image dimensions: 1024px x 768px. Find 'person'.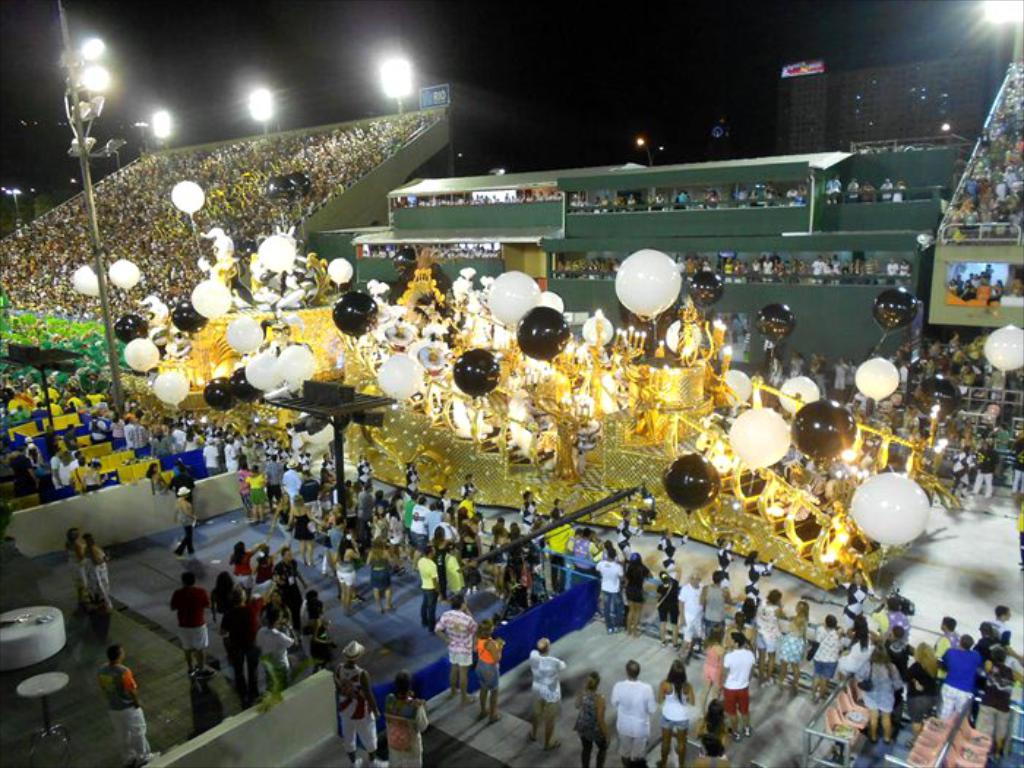
657,524,692,565.
